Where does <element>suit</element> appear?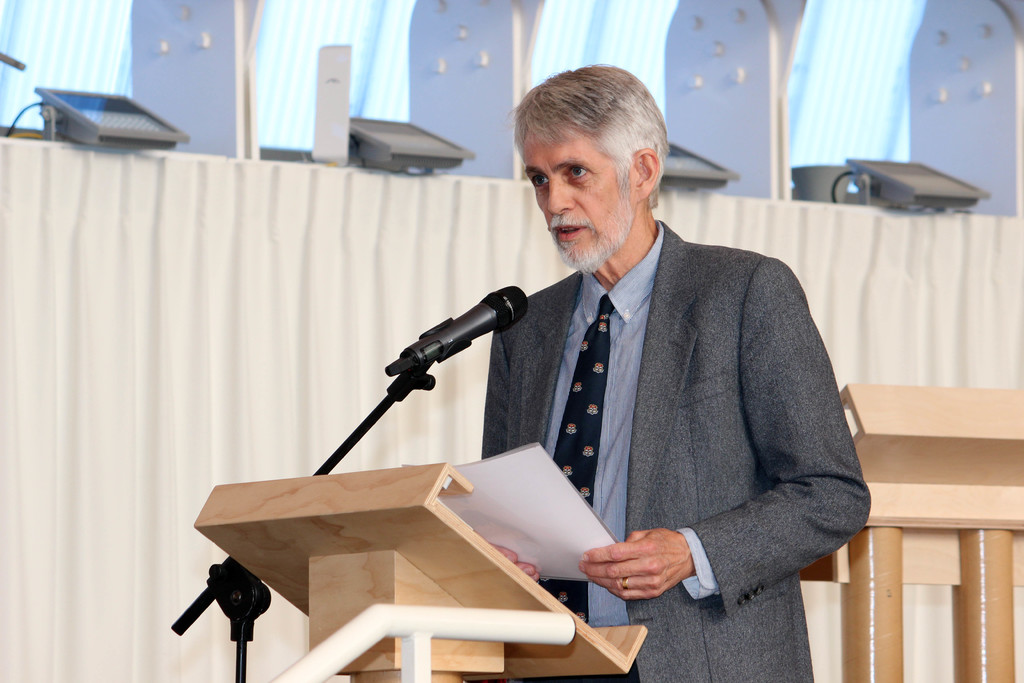
Appears at rect(448, 158, 857, 639).
